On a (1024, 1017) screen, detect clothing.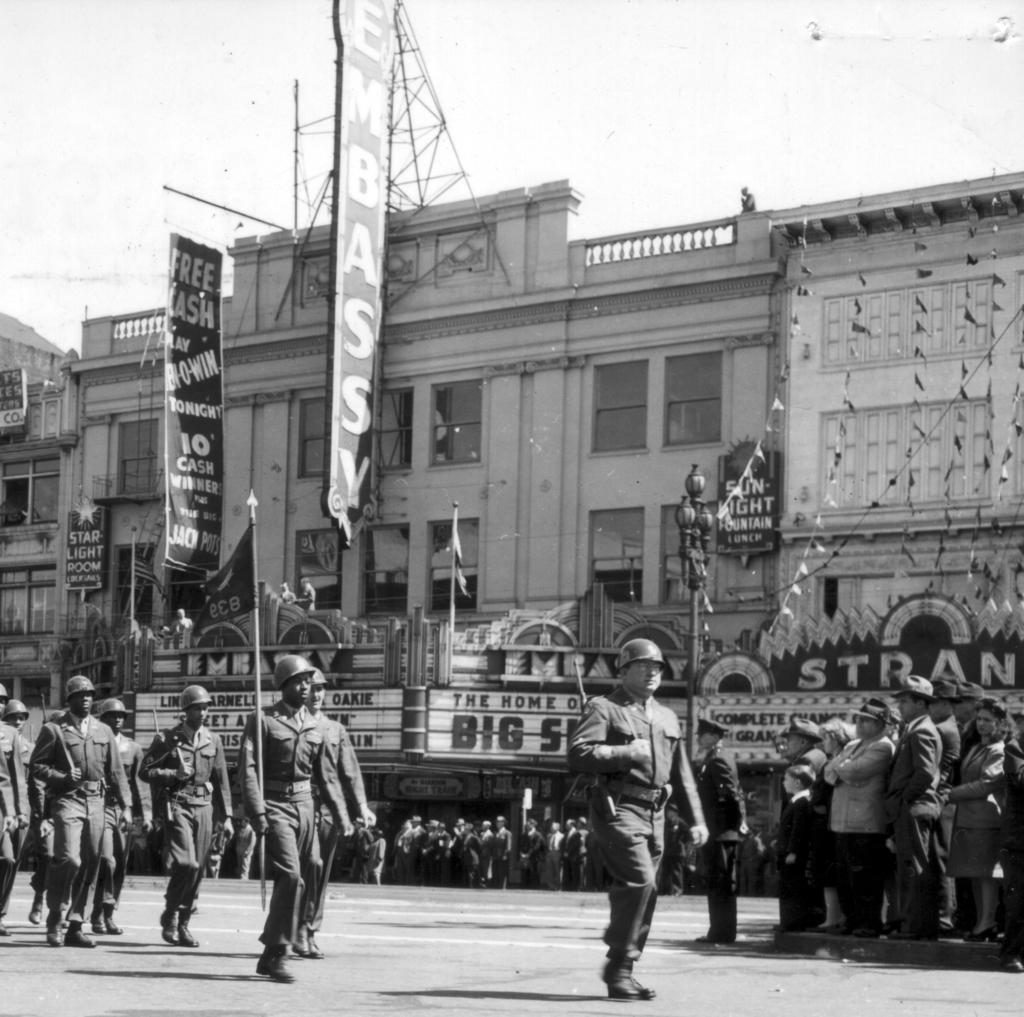
x1=780, y1=747, x2=822, y2=883.
